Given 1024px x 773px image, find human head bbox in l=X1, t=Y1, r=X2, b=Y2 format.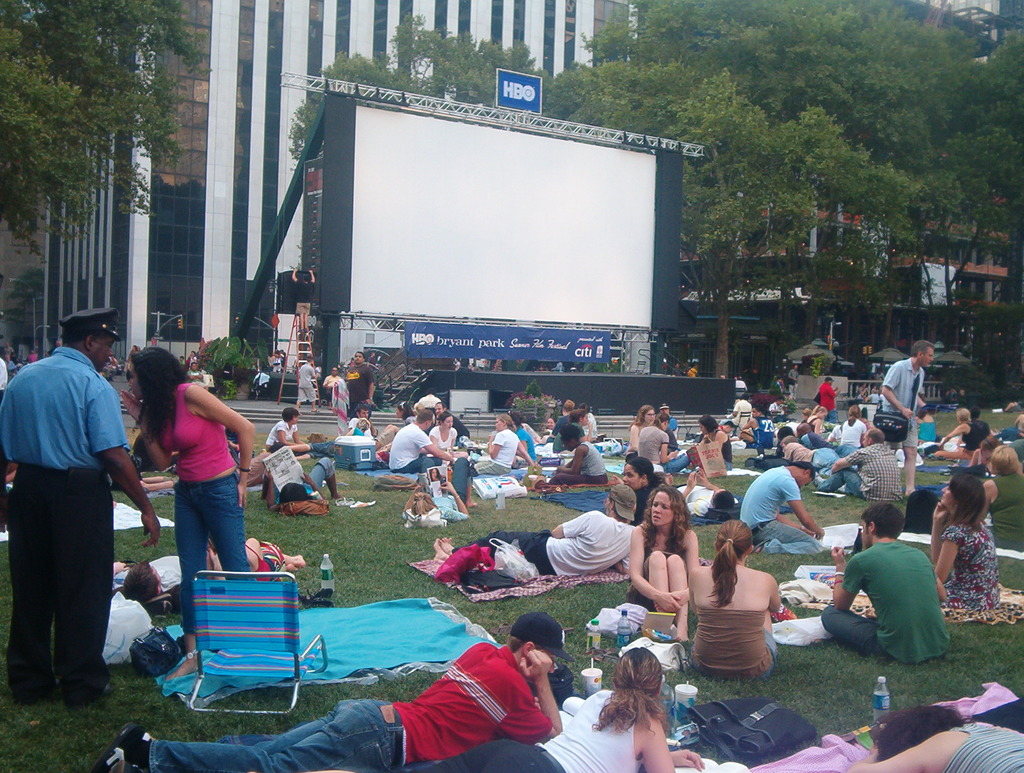
l=778, t=395, r=784, b=407.
